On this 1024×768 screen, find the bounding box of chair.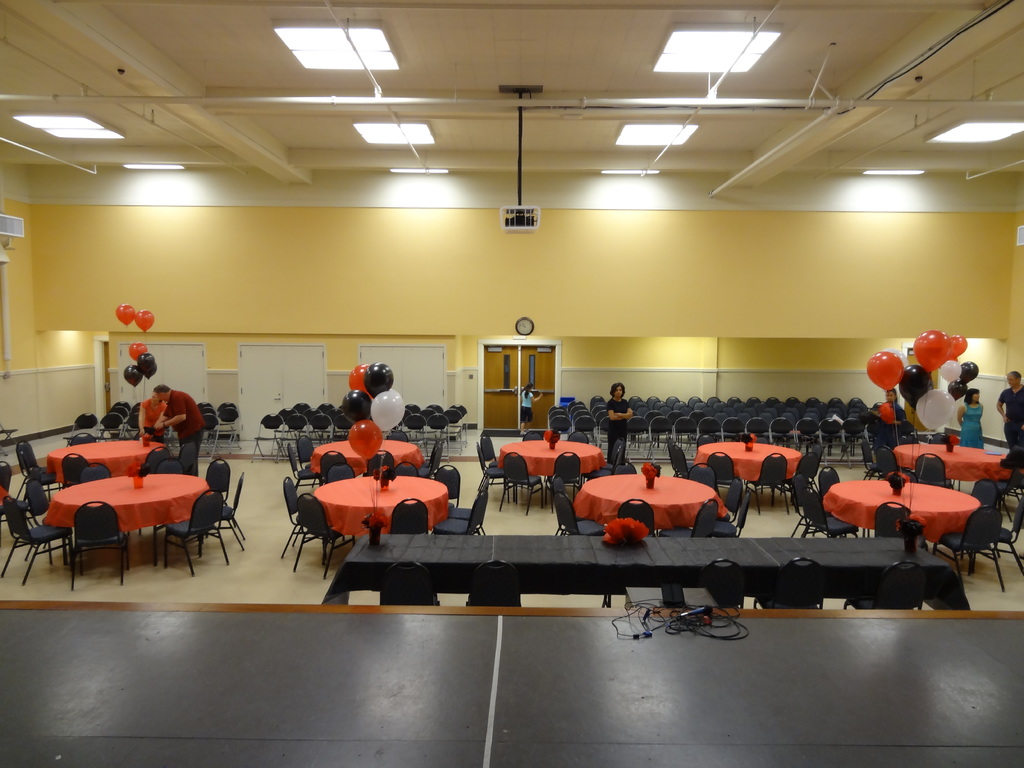
Bounding box: crop(874, 500, 915, 544).
